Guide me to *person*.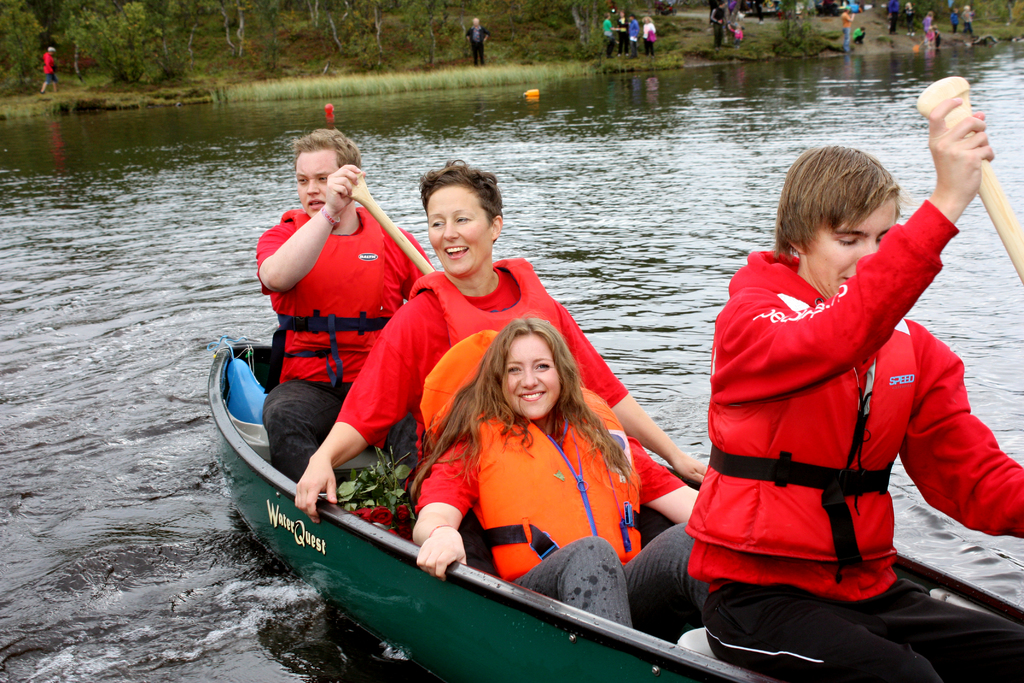
Guidance: 954:6:957:33.
